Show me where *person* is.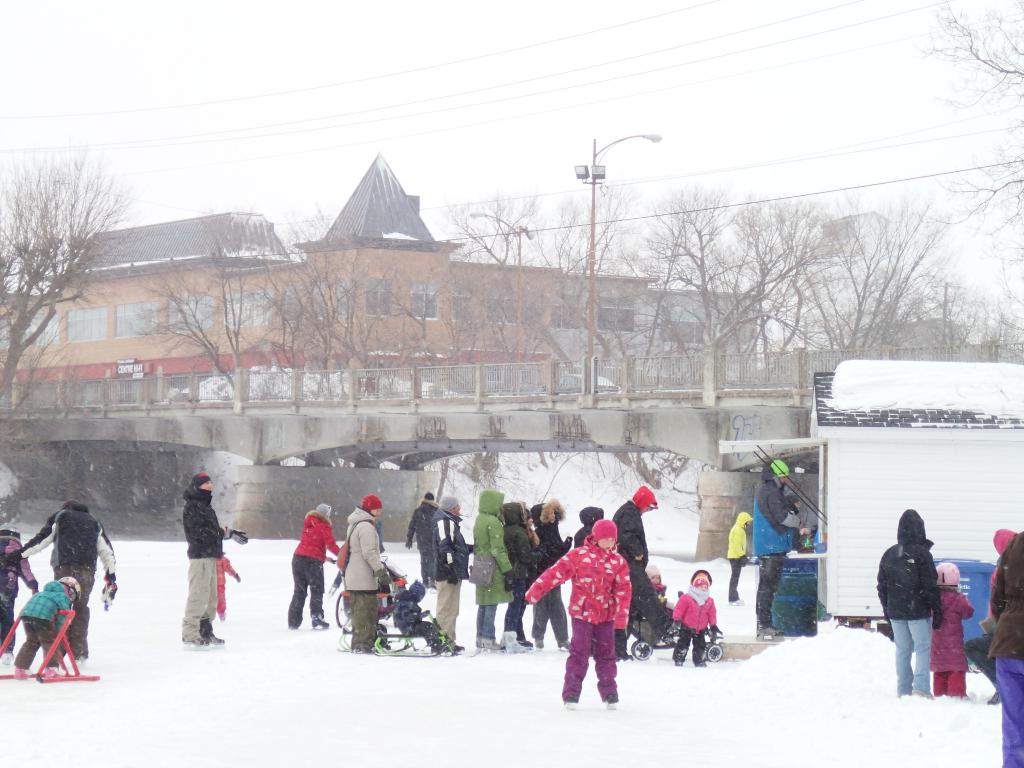
*person* is at bbox=(182, 474, 248, 650).
